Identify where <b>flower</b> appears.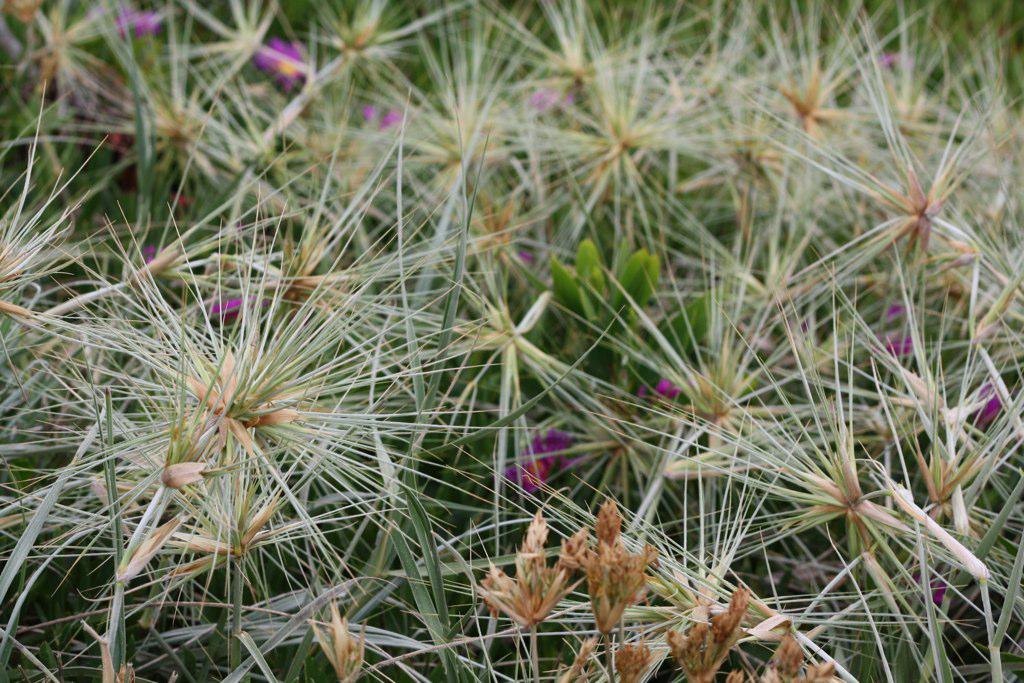
Appears at x1=523, y1=421, x2=571, y2=468.
